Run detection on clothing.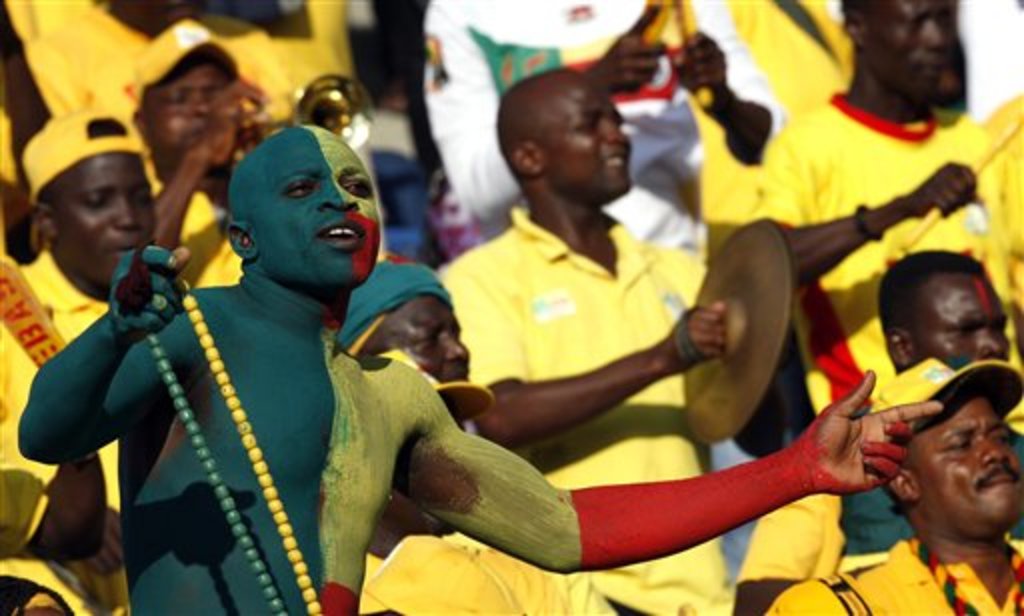
Result: [150, 176, 252, 288].
